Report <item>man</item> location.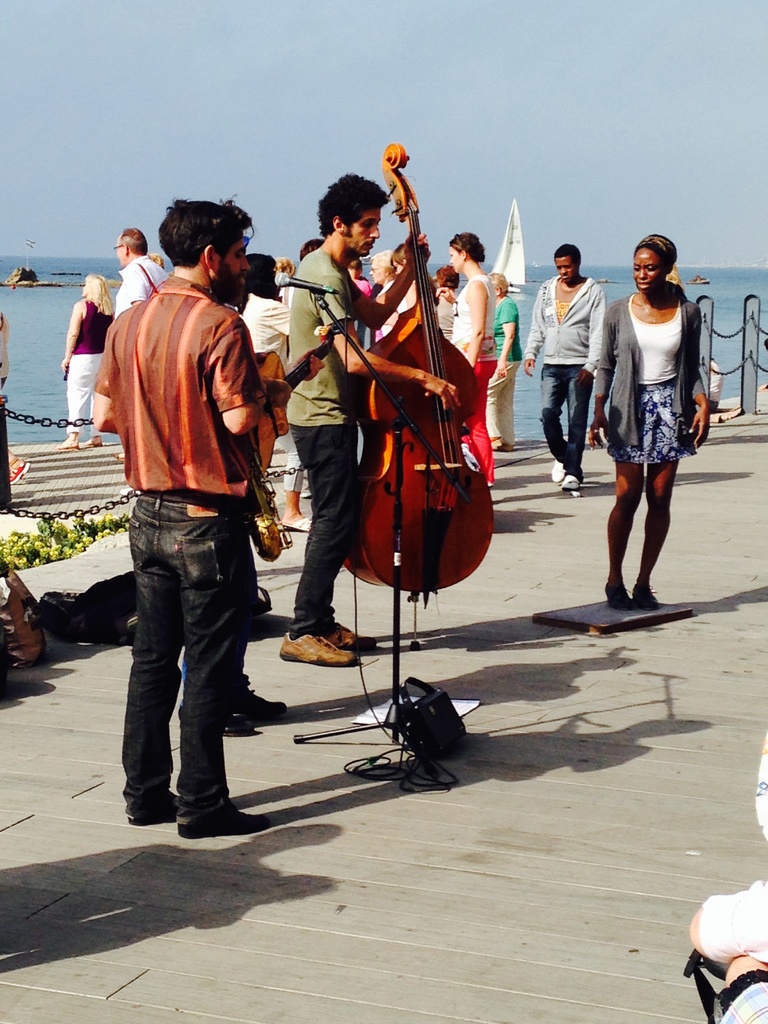
Report: rect(528, 244, 609, 496).
